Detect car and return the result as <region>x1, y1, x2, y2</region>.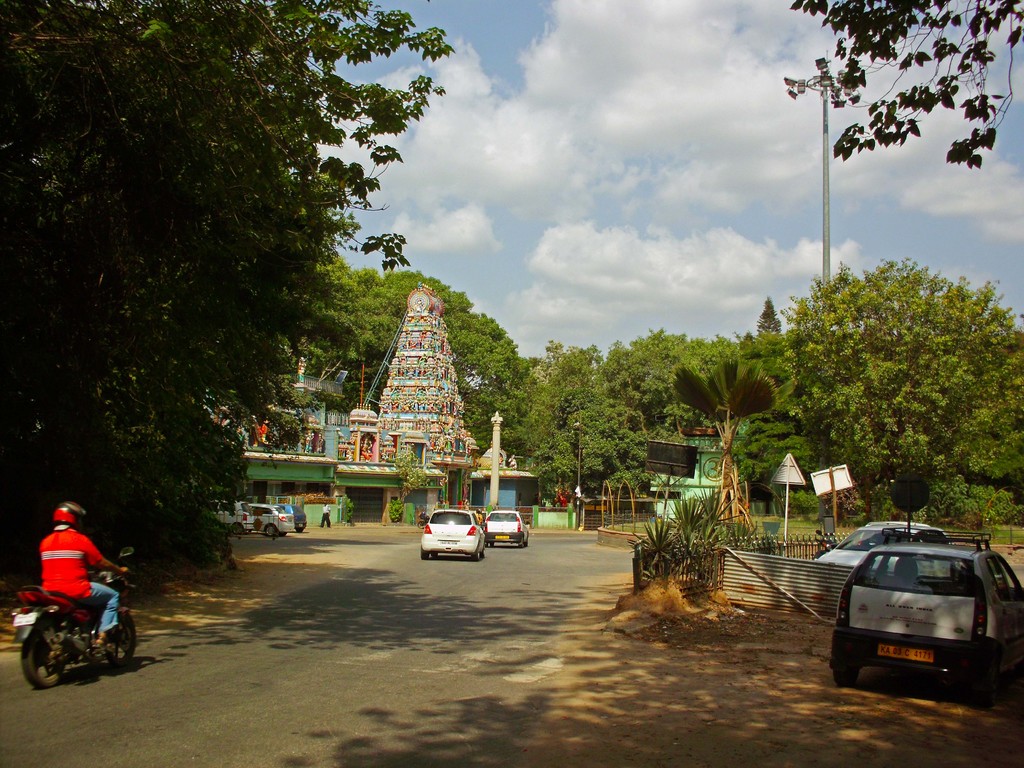
<region>273, 504, 307, 534</region>.
